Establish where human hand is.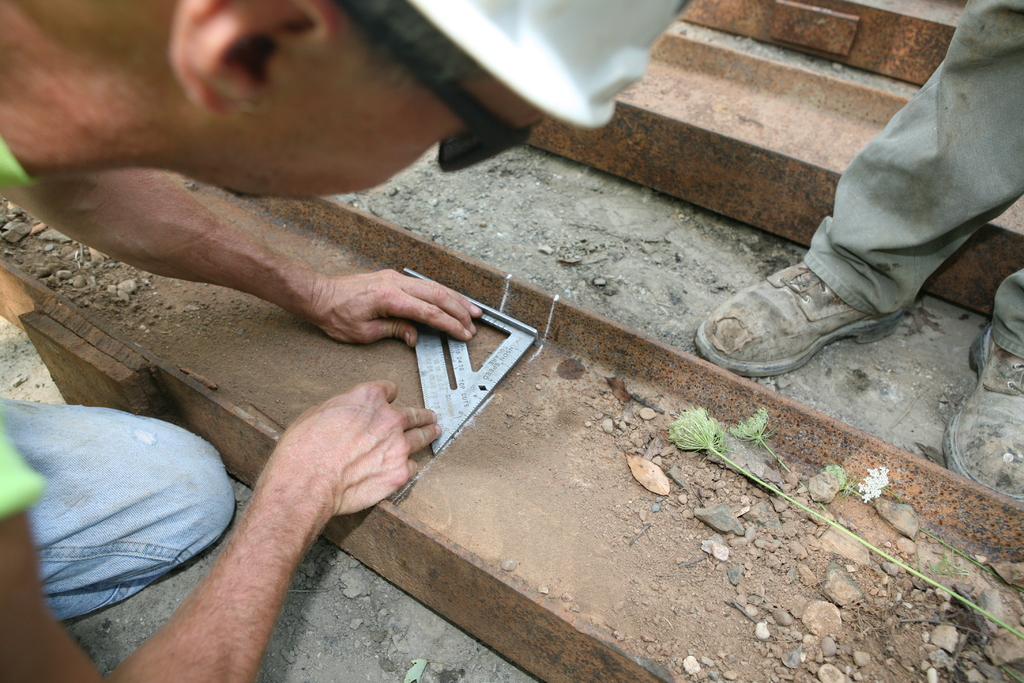
Established at (left=275, top=377, right=443, bottom=519).
